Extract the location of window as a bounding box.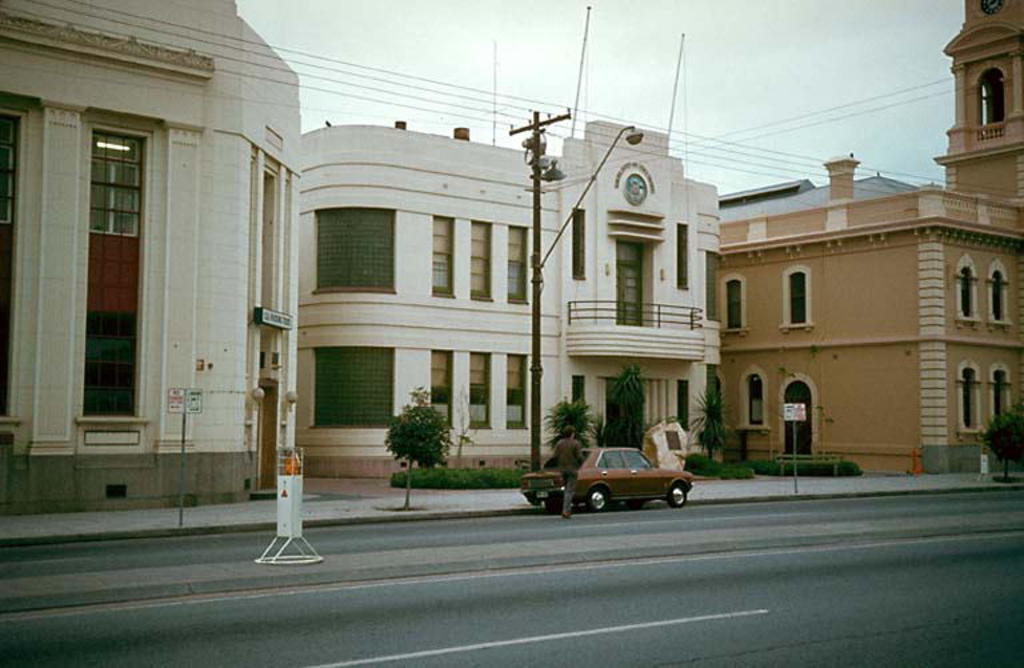
l=720, t=273, r=749, b=337.
